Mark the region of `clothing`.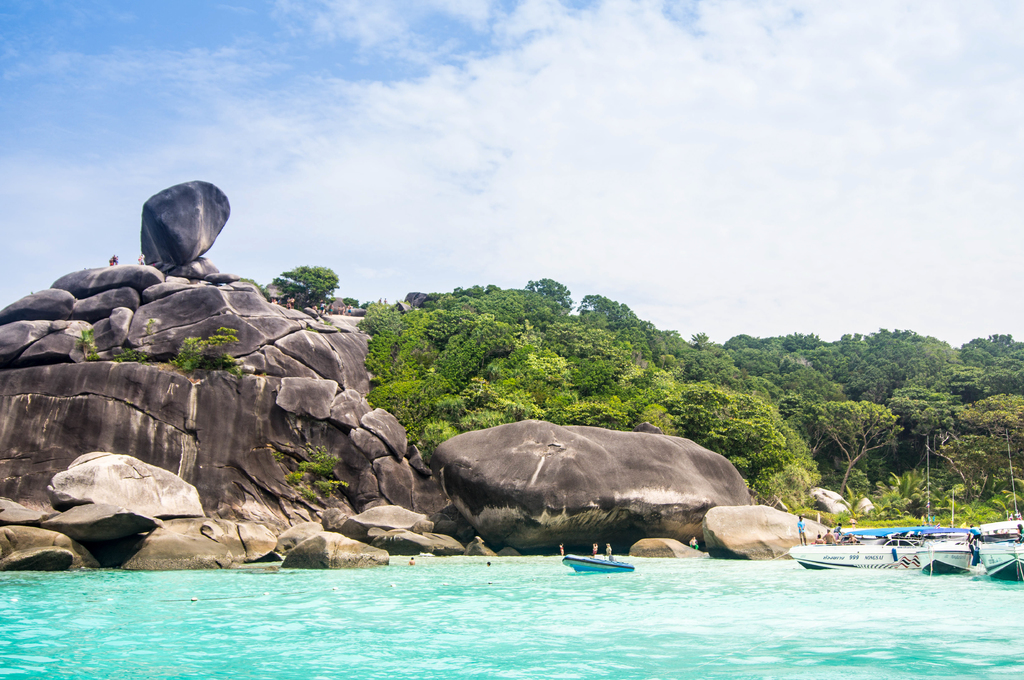
Region: locate(797, 521, 808, 539).
